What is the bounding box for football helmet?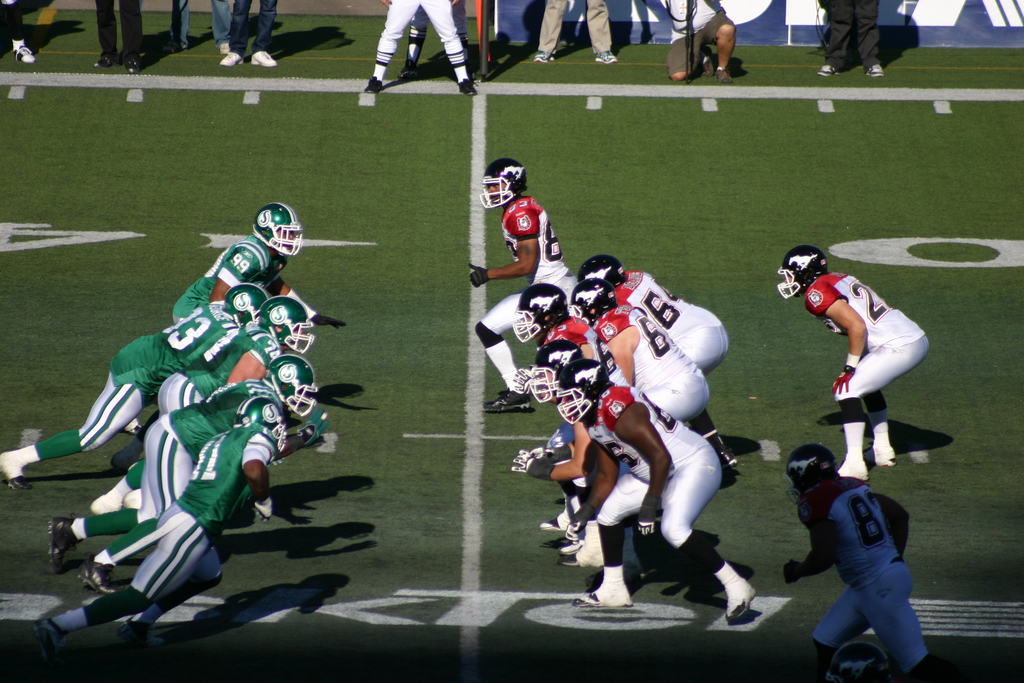
bbox=[509, 283, 570, 346].
